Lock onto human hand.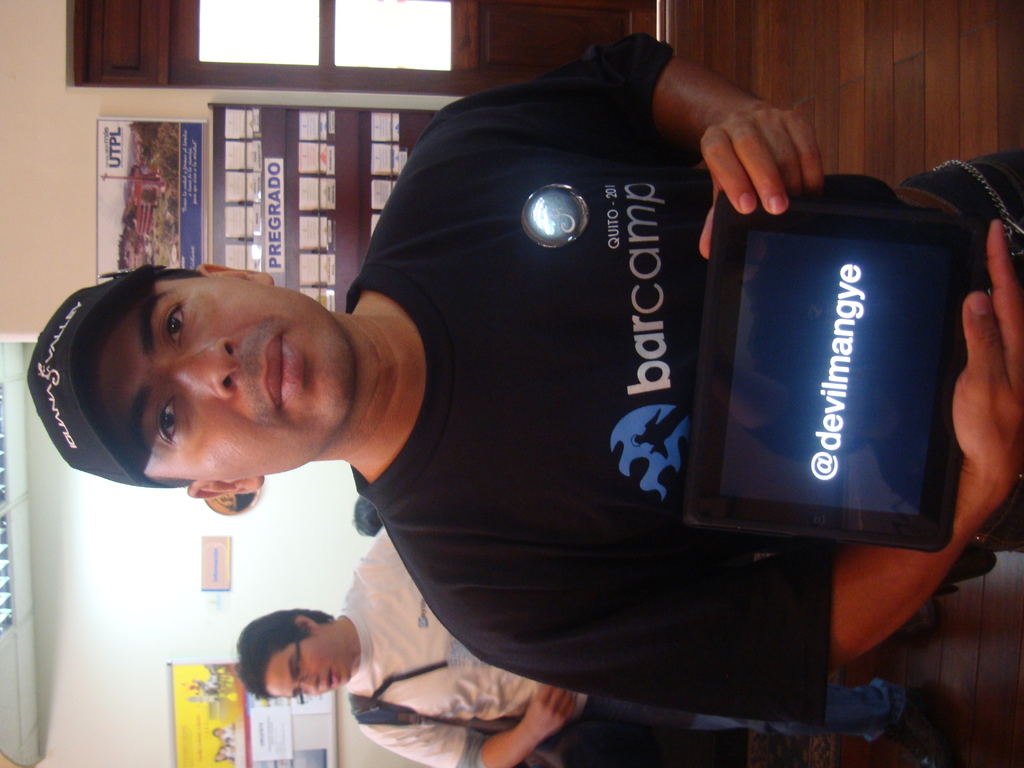
Locked: [522, 682, 579, 737].
